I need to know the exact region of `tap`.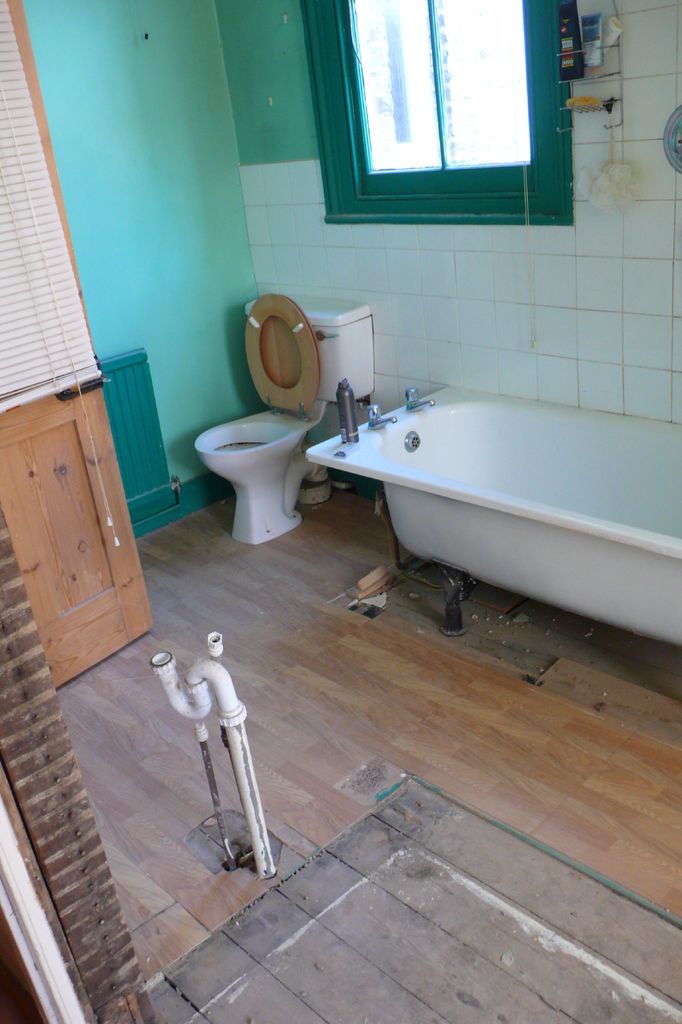
Region: BBox(180, 629, 287, 895).
